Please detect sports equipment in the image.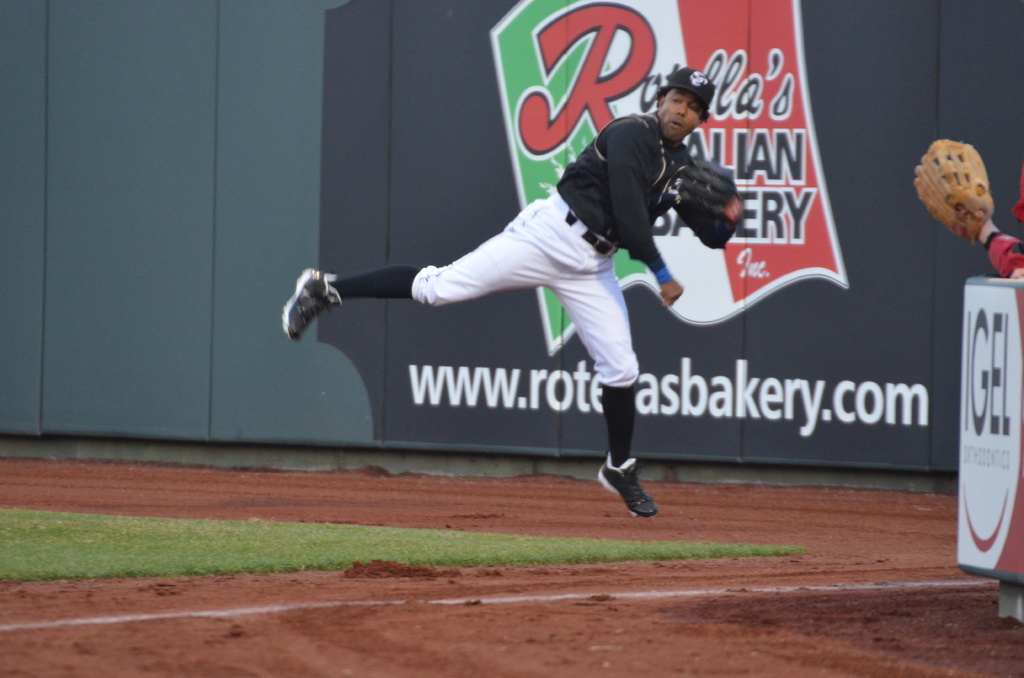
{"left": 676, "top": 154, "right": 748, "bottom": 231}.
